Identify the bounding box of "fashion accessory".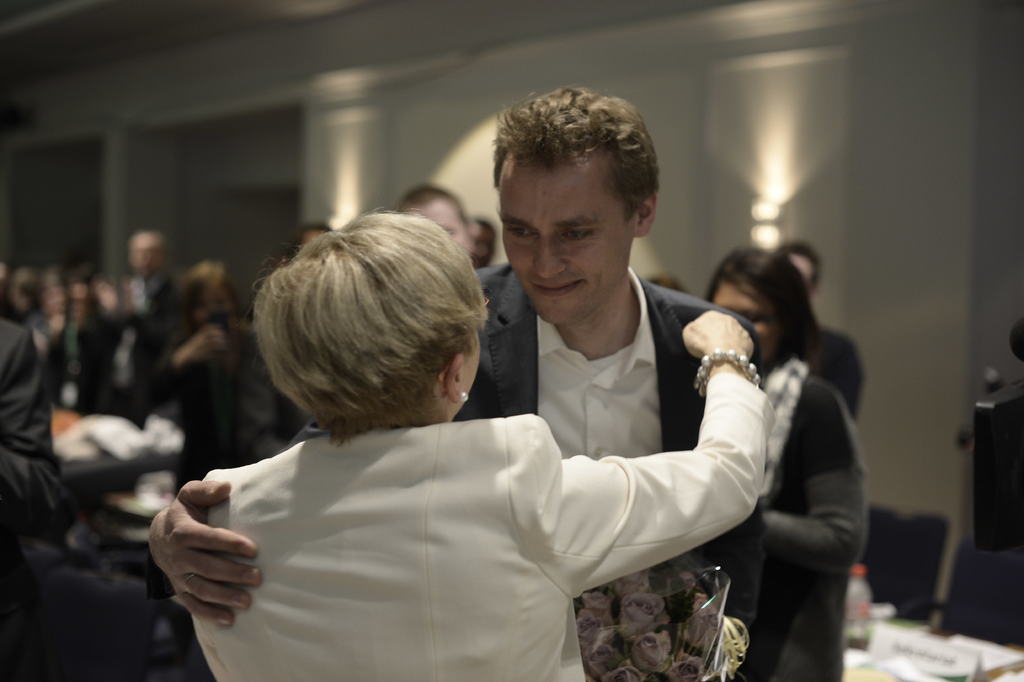
pyautogui.locateOnScreen(459, 392, 469, 404).
